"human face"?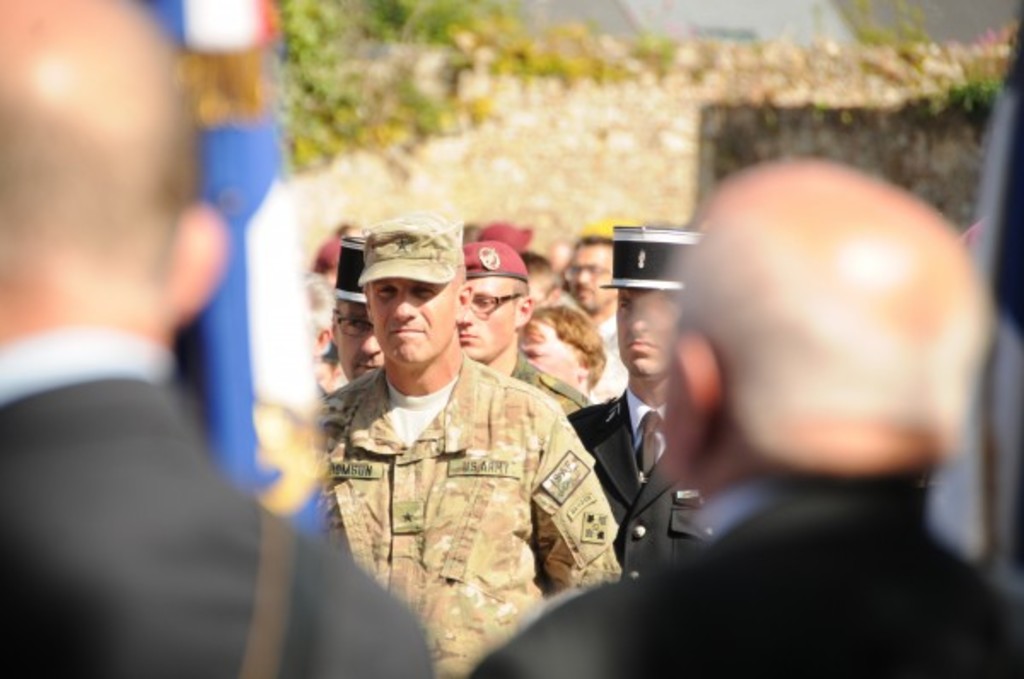
Rect(372, 278, 457, 362)
